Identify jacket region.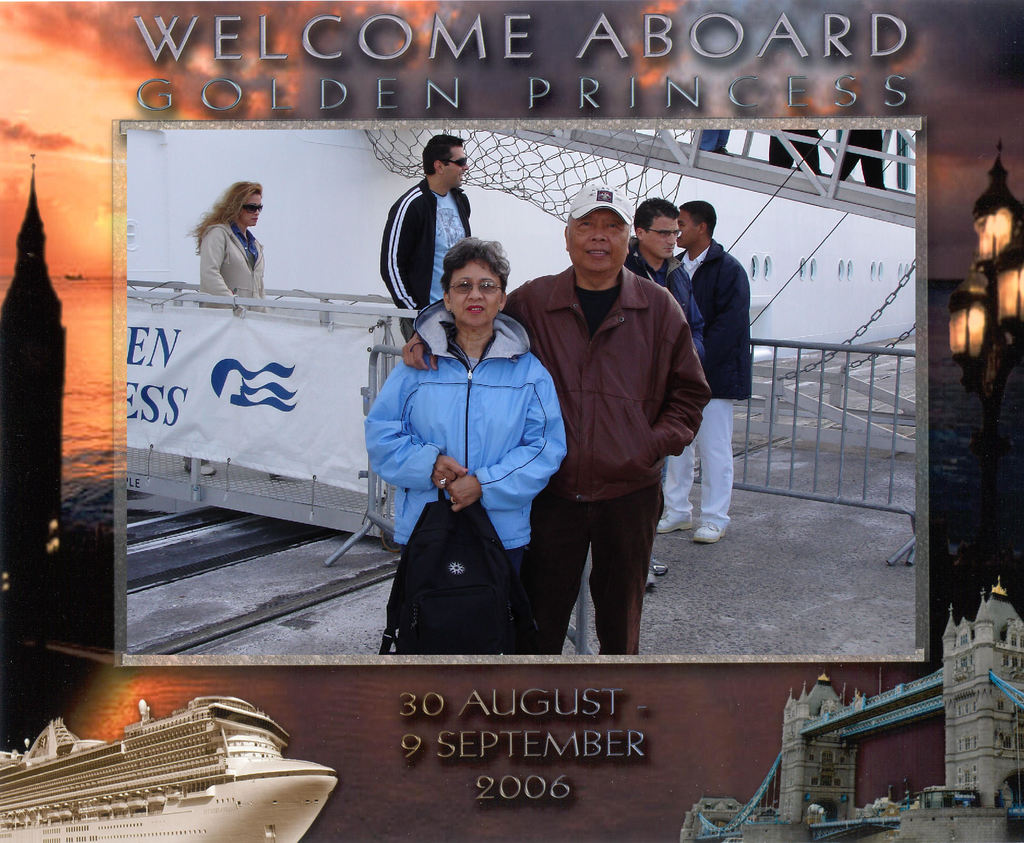
Region: 358 313 567 561.
